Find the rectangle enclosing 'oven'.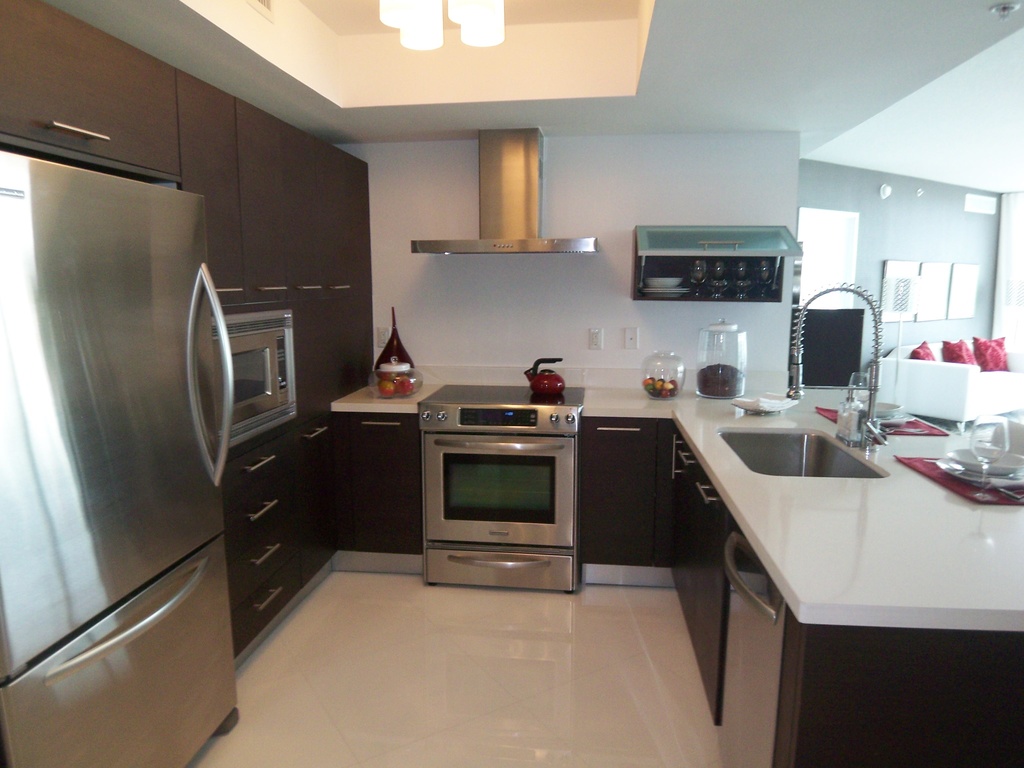
419 382 580 587.
